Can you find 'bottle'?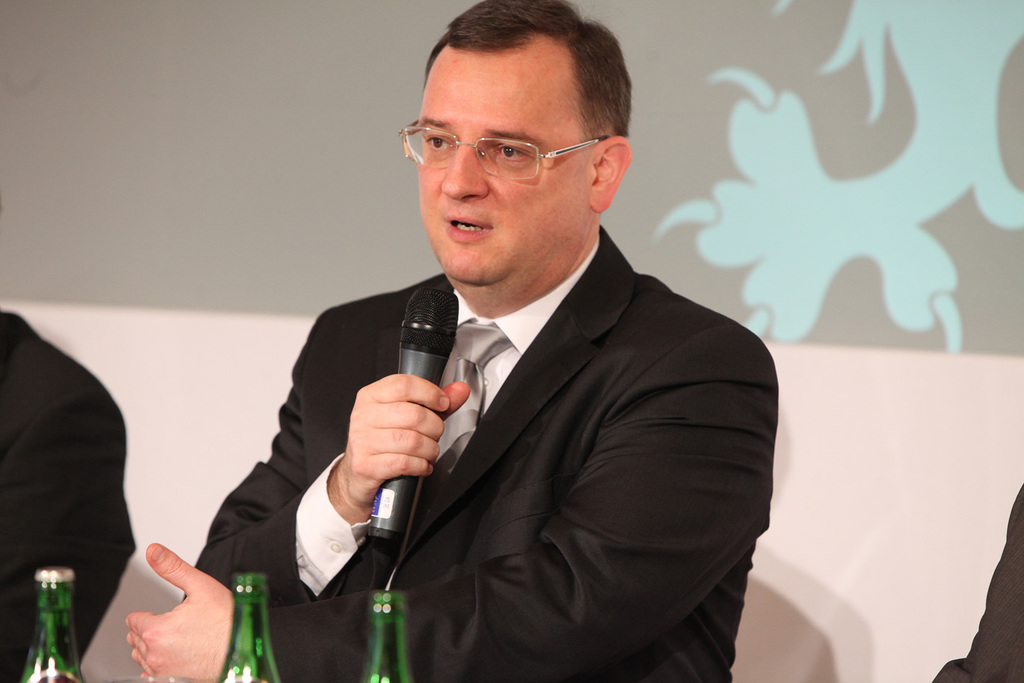
Yes, bounding box: [363,590,405,682].
